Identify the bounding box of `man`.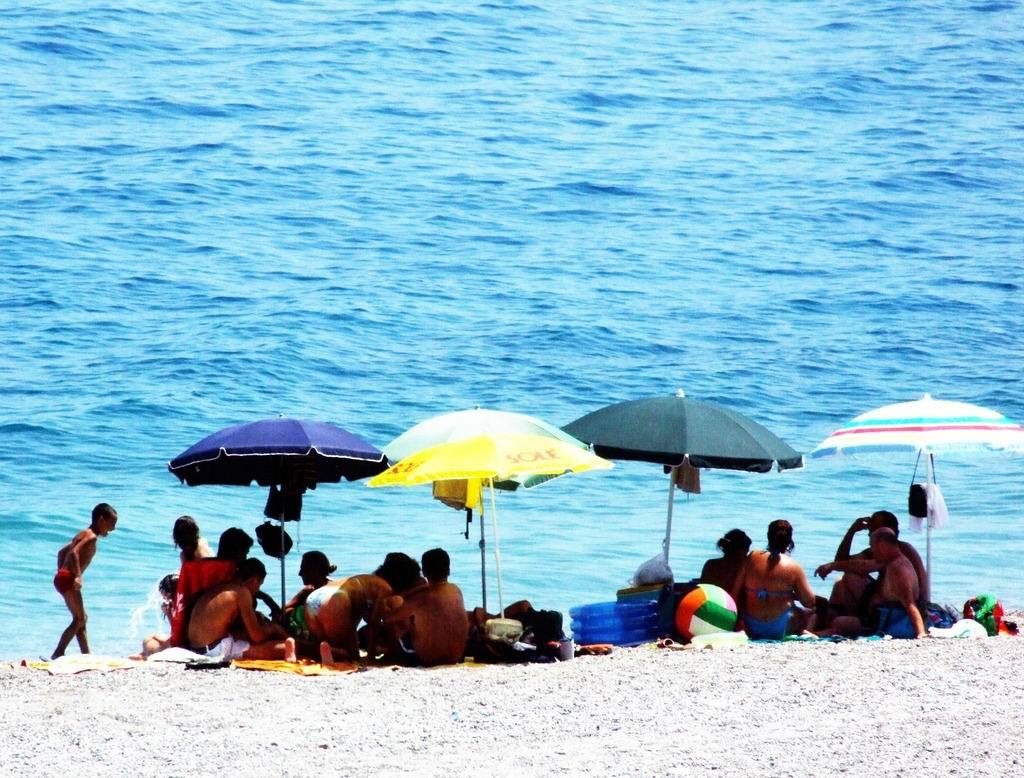
x1=383 y1=548 x2=468 y2=671.
